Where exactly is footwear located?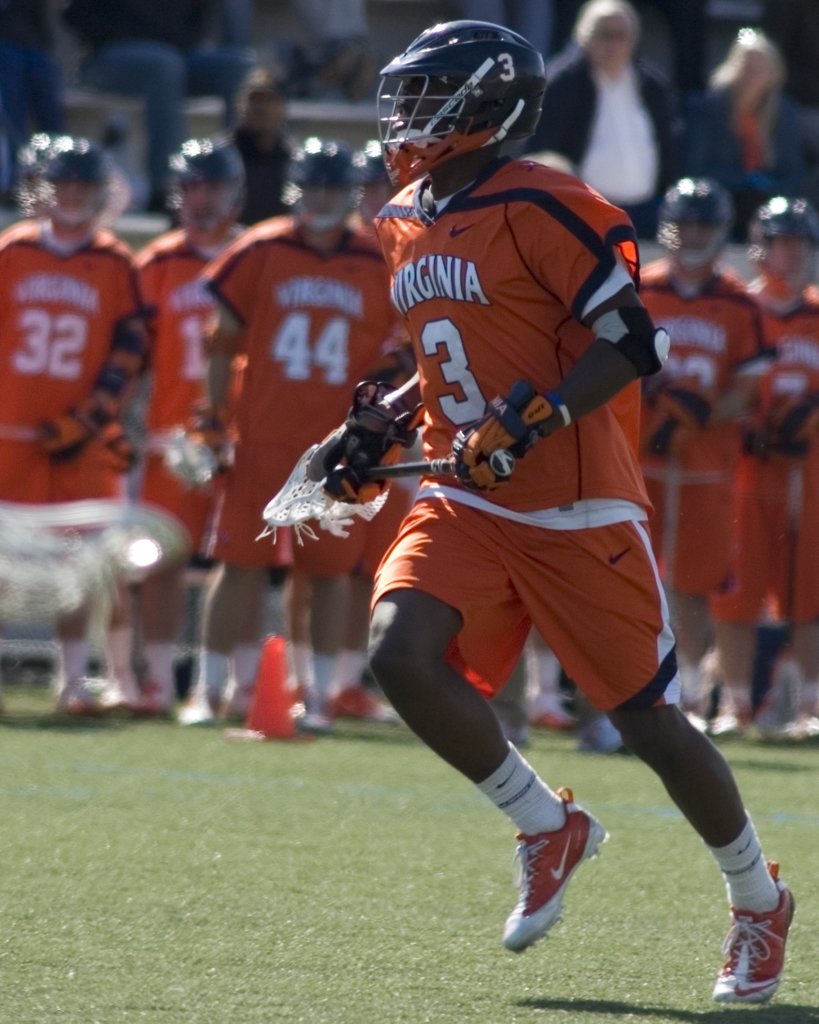
Its bounding box is region(725, 884, 800, 1010).
